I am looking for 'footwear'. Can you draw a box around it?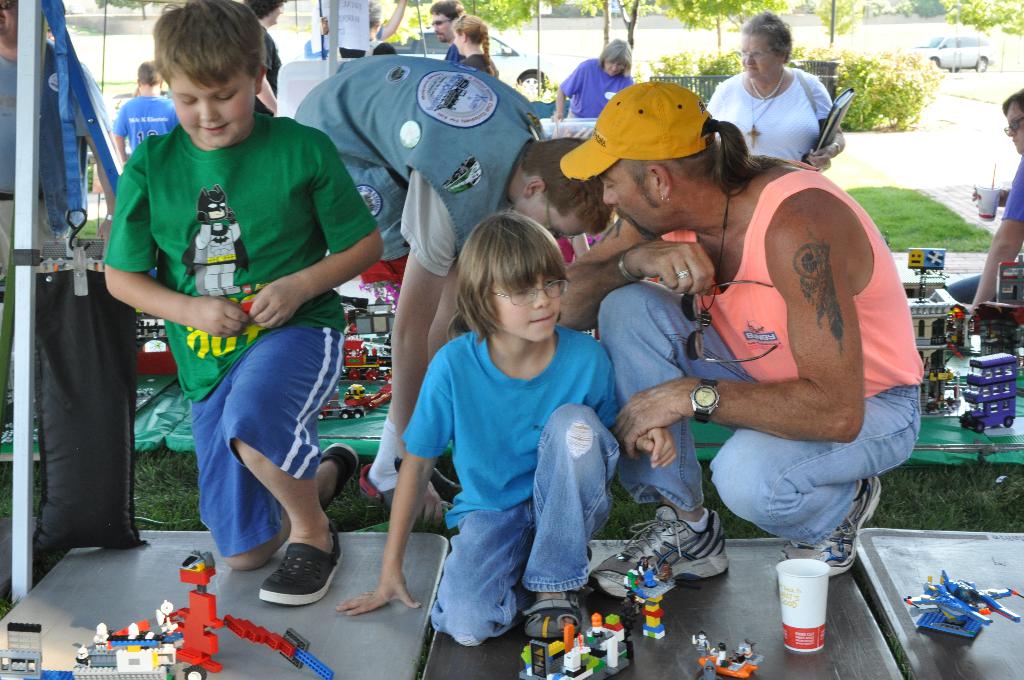
Sure, the bounding box is <region>778, 474, 881, 579</region>.
